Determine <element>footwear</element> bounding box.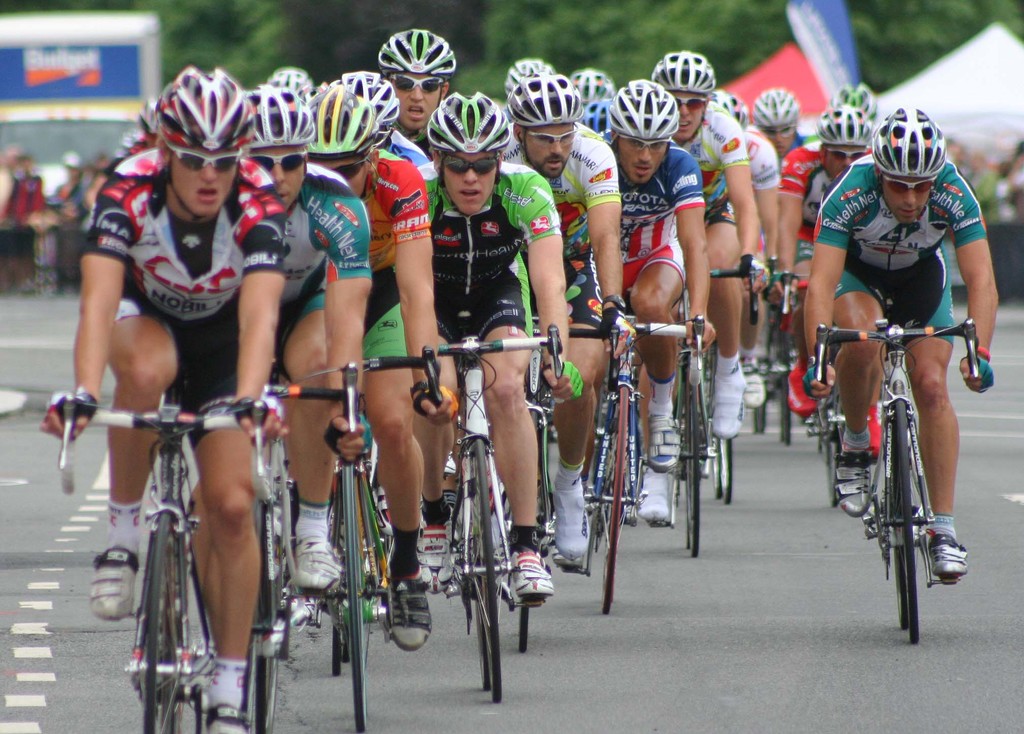
Determined: [648, 401, 685, 470].
